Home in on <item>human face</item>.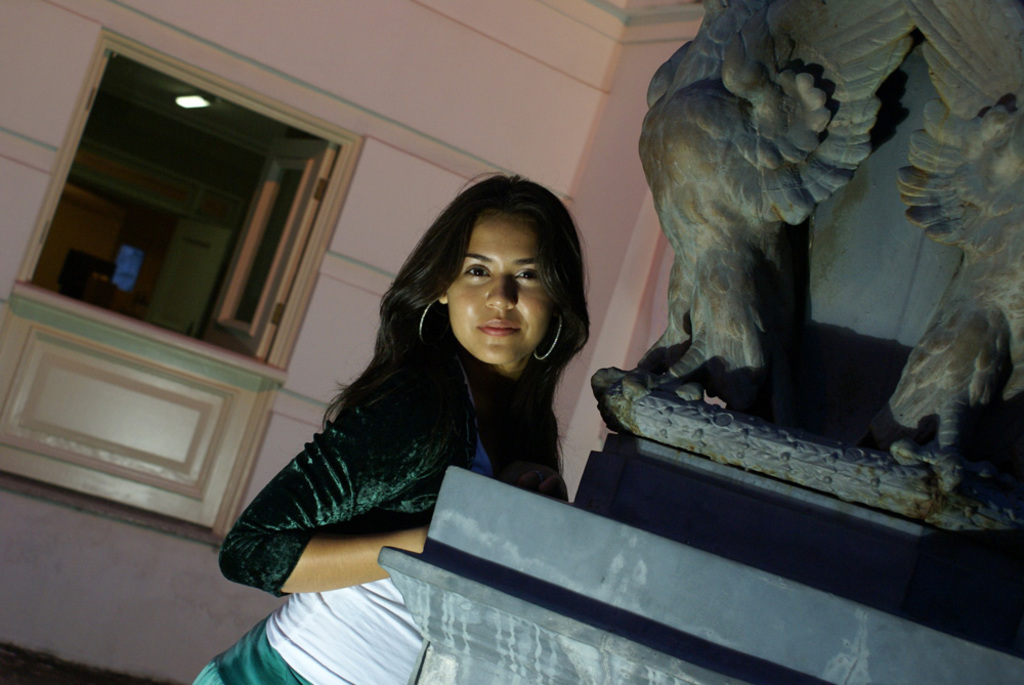
Homed in at <bbox>446, 214, 549, 363</bbox>.
